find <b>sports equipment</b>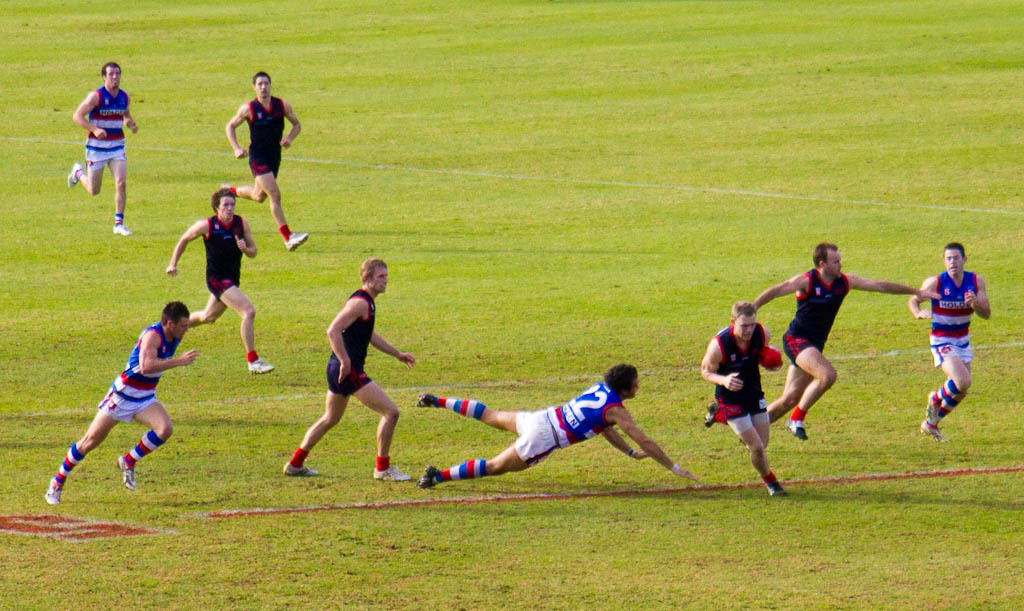
761 344 781 370
